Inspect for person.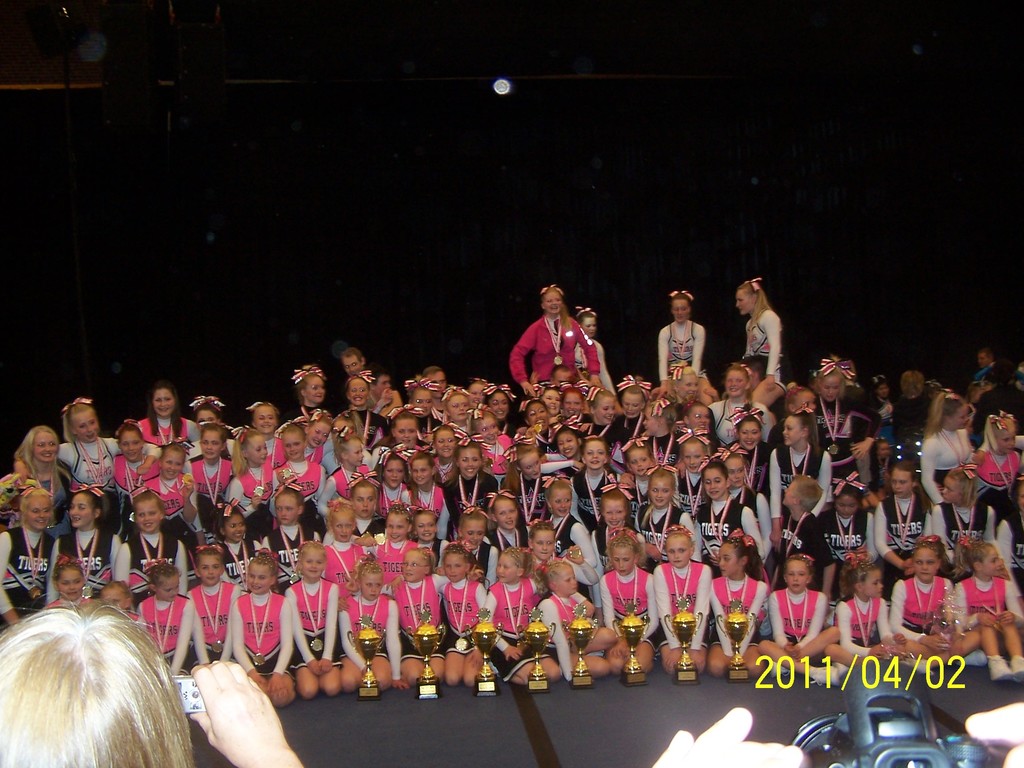
Inspection: (left=557, top=422, right=643, bottom=520).
